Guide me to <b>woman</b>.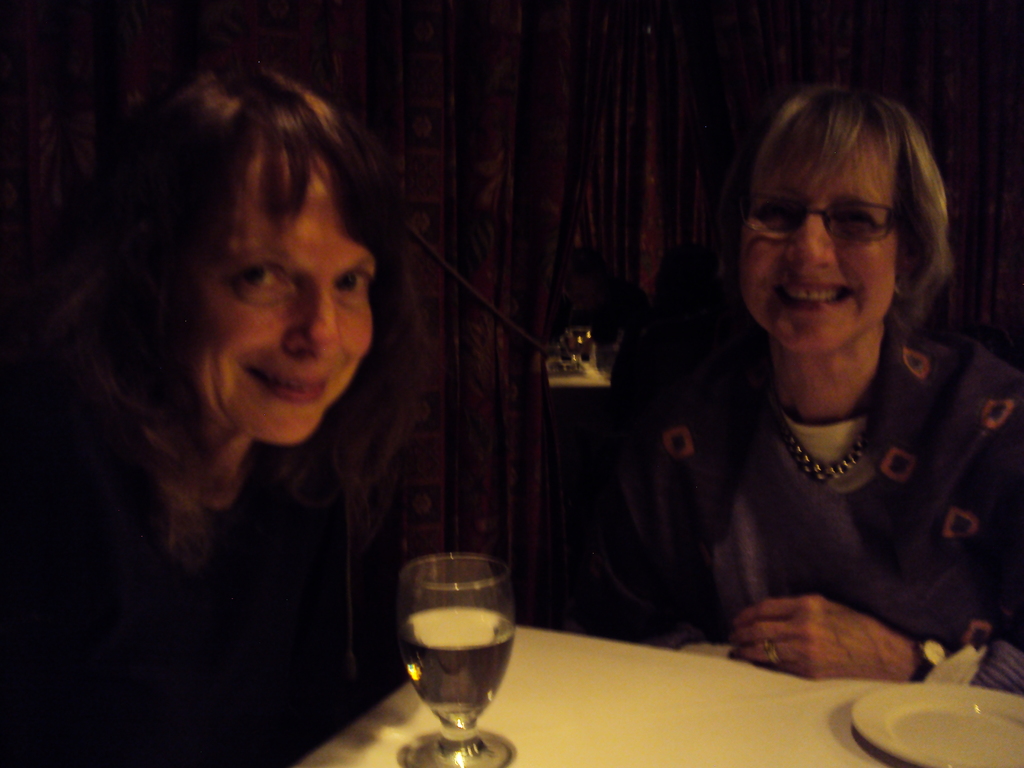
Guidance: 540, 83, 1023, 694.
